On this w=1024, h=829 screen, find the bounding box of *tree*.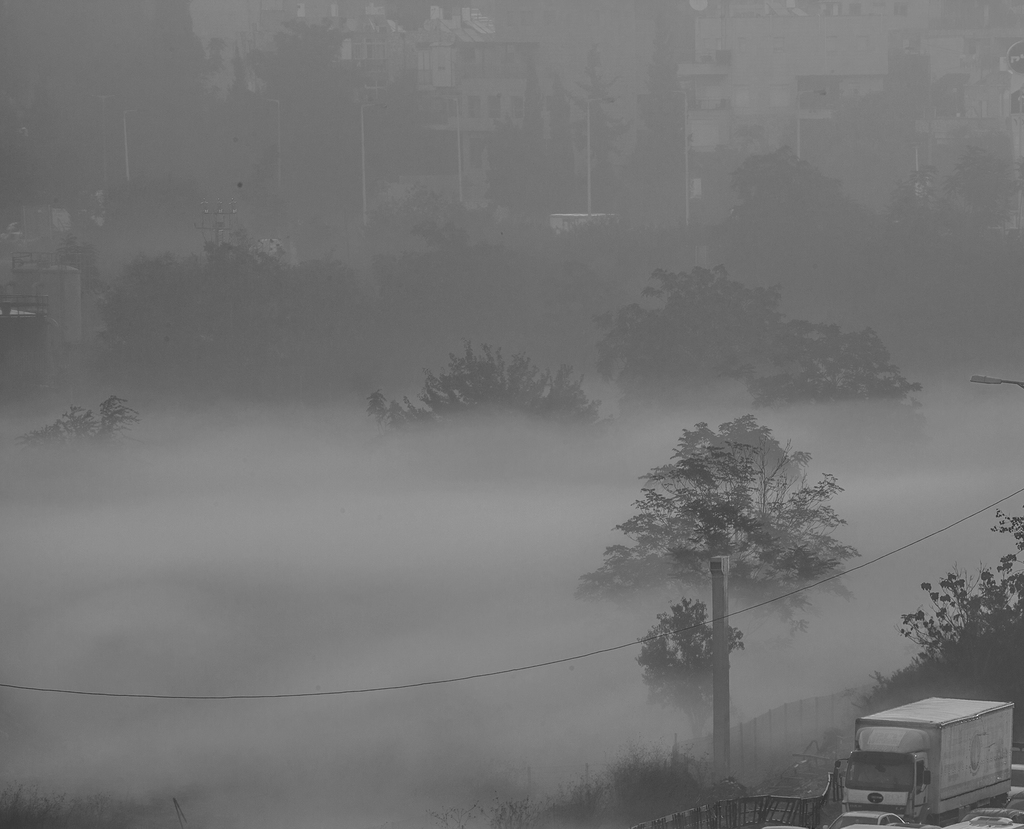
Bounding box: rect(716, 568, 813, 687).
